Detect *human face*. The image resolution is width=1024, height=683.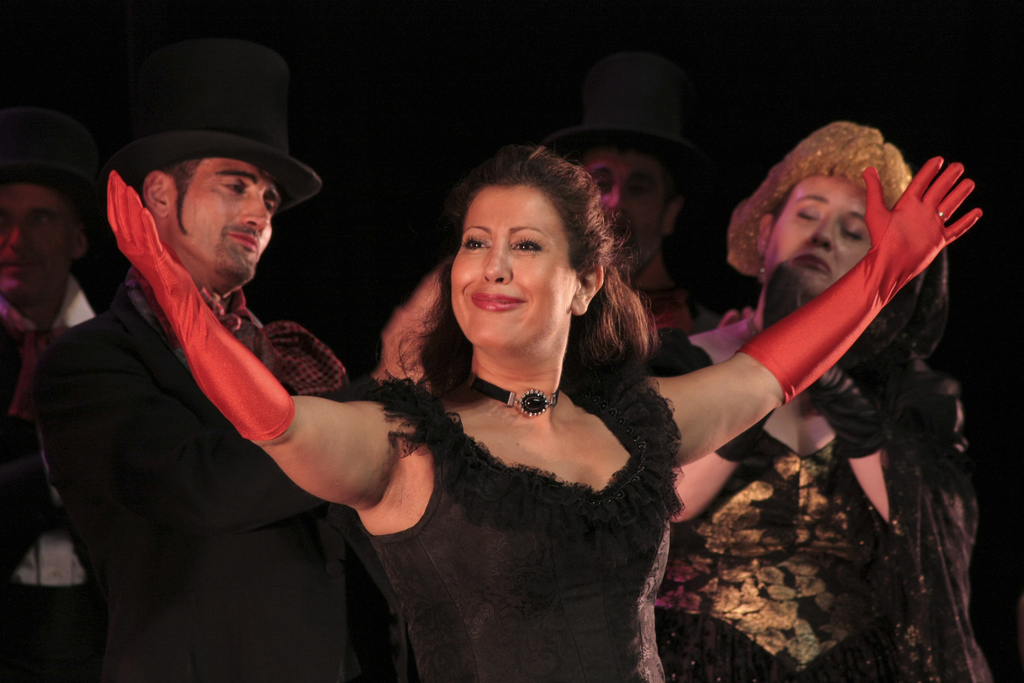
769:170:871:298.
